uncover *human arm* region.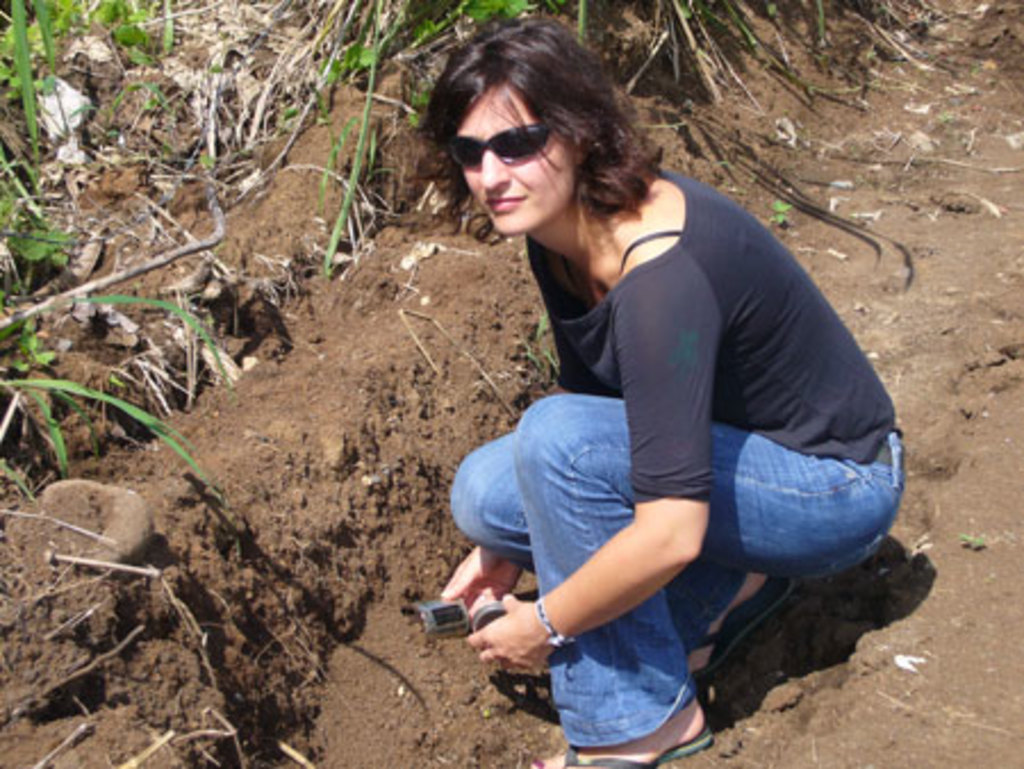
Uncovered: (x1=478, y1=323, x2=790, y2=708).
